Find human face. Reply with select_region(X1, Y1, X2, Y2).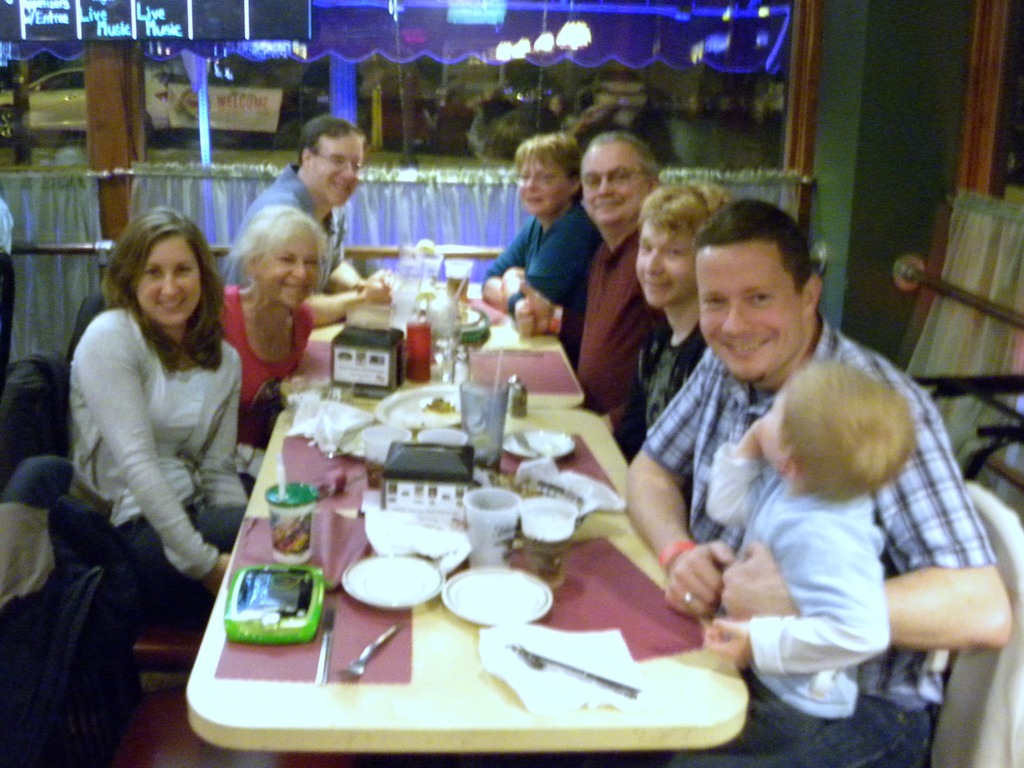
select_region(632, 220, 703, 308).
